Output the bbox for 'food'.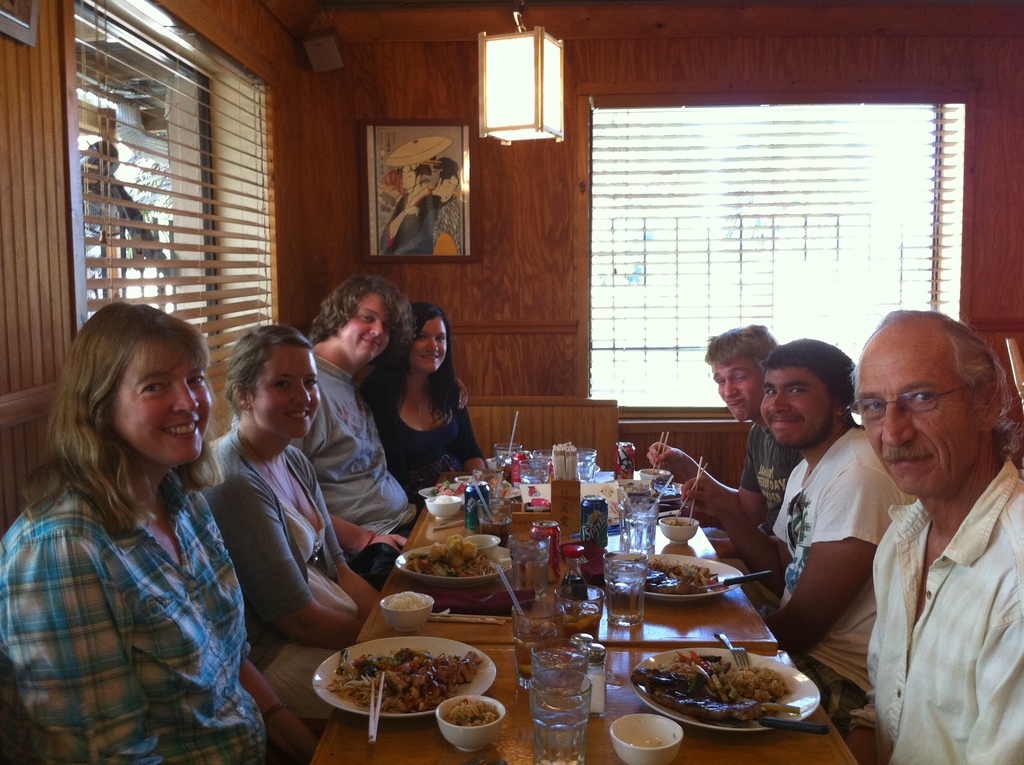
(left=428, top=493, right=457, bottom=504).
